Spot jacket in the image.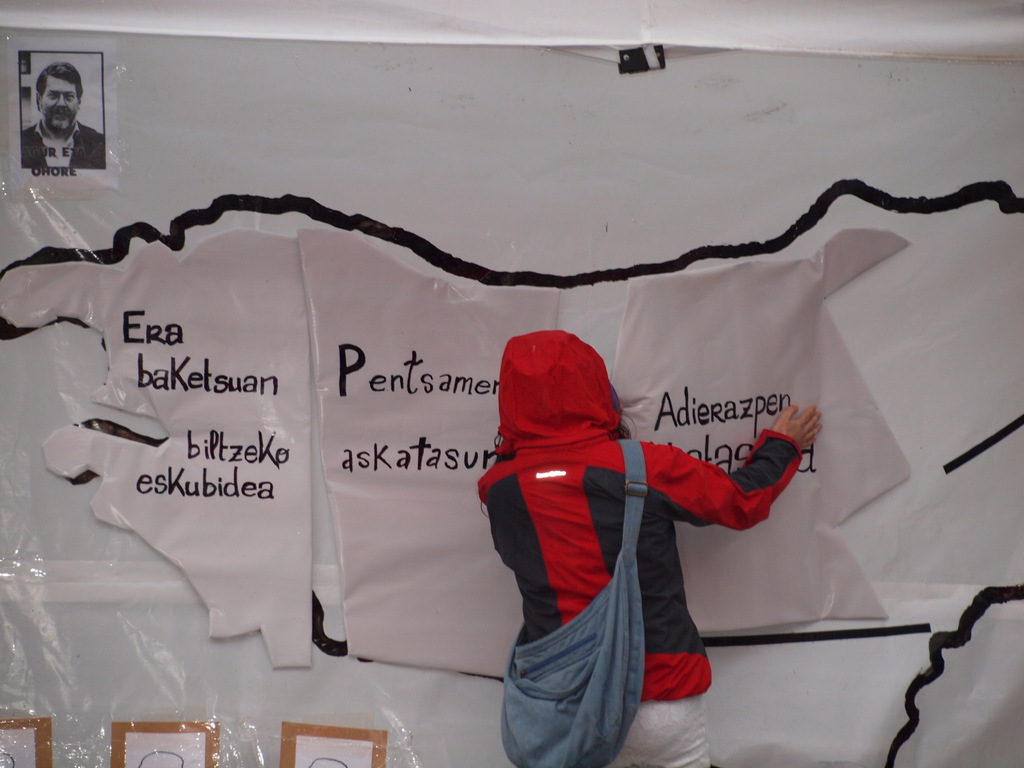
jacket found at <bbox>457, 310, 695, 737</bbox>.
